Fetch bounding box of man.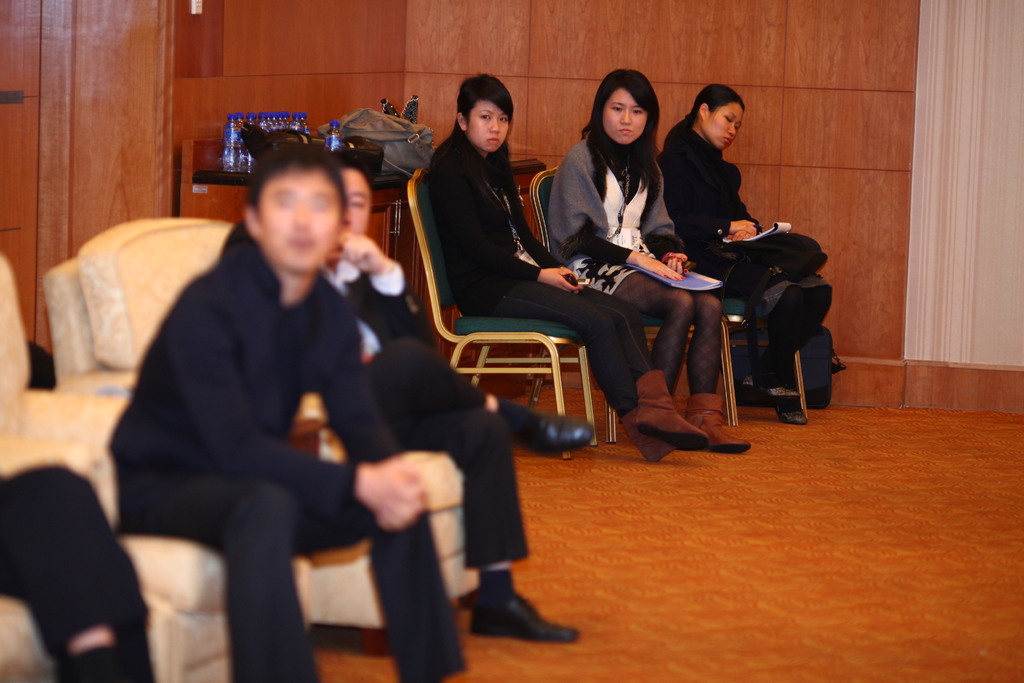
Bbox: x1=115 y1=143 x2=470 y2=682.
